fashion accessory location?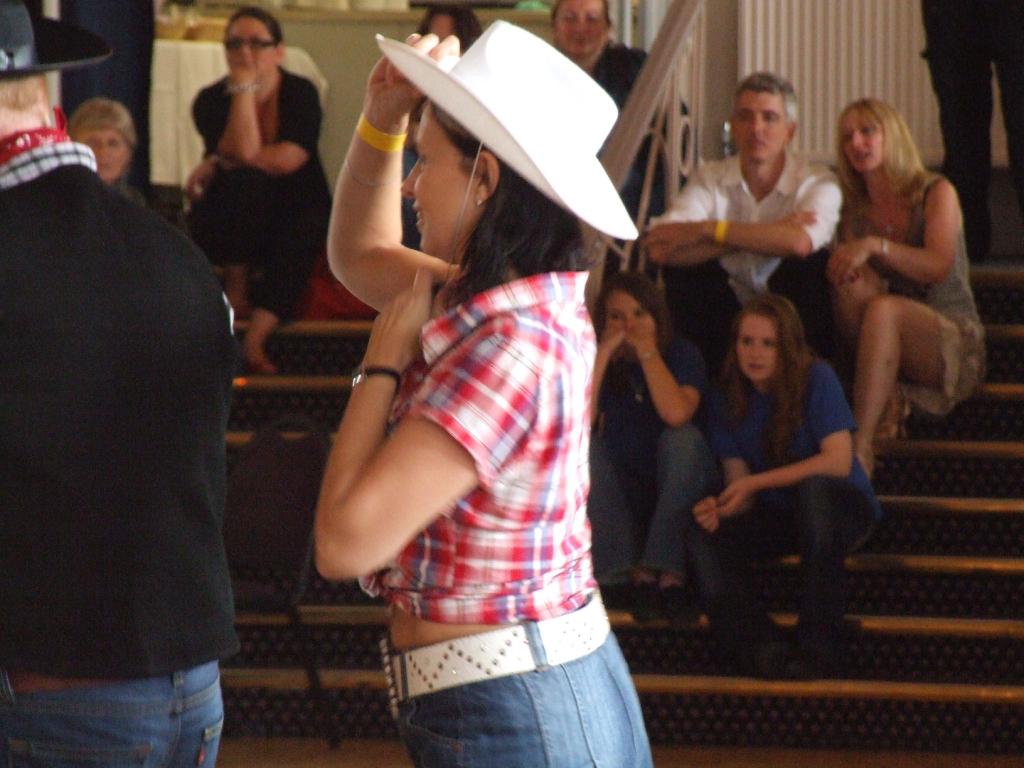
(637,347,657,364)
